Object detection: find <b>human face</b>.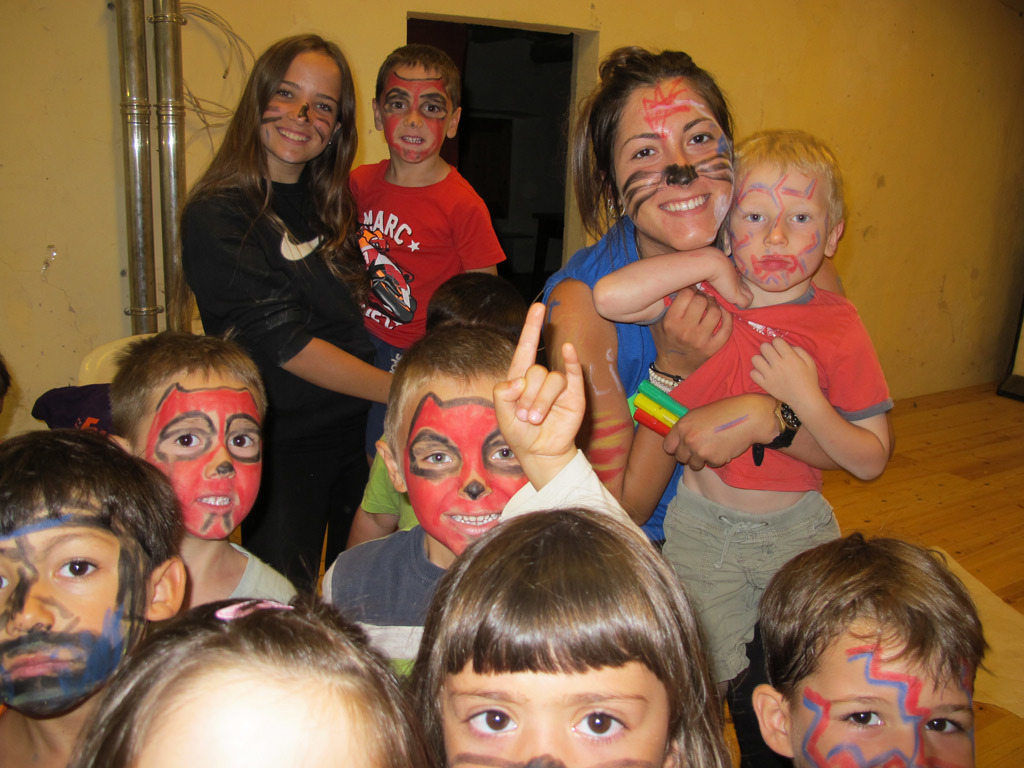
locate(380, 63, 453, 166).
